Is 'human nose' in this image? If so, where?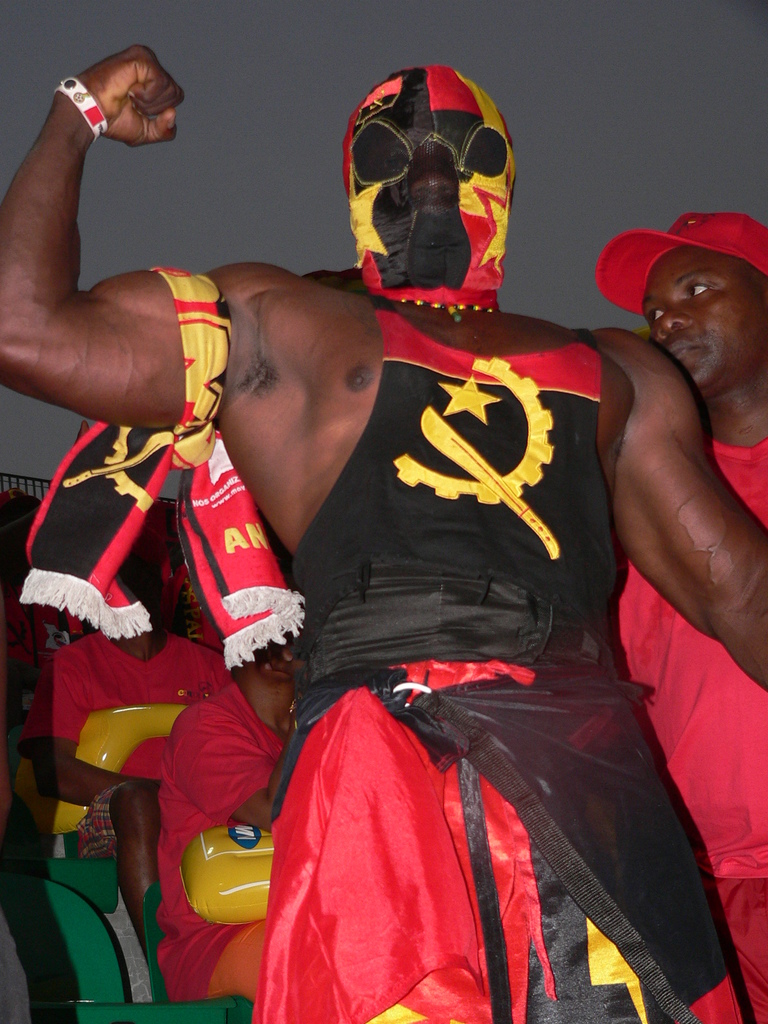
Yes, at 657, 301, 686, 342.
